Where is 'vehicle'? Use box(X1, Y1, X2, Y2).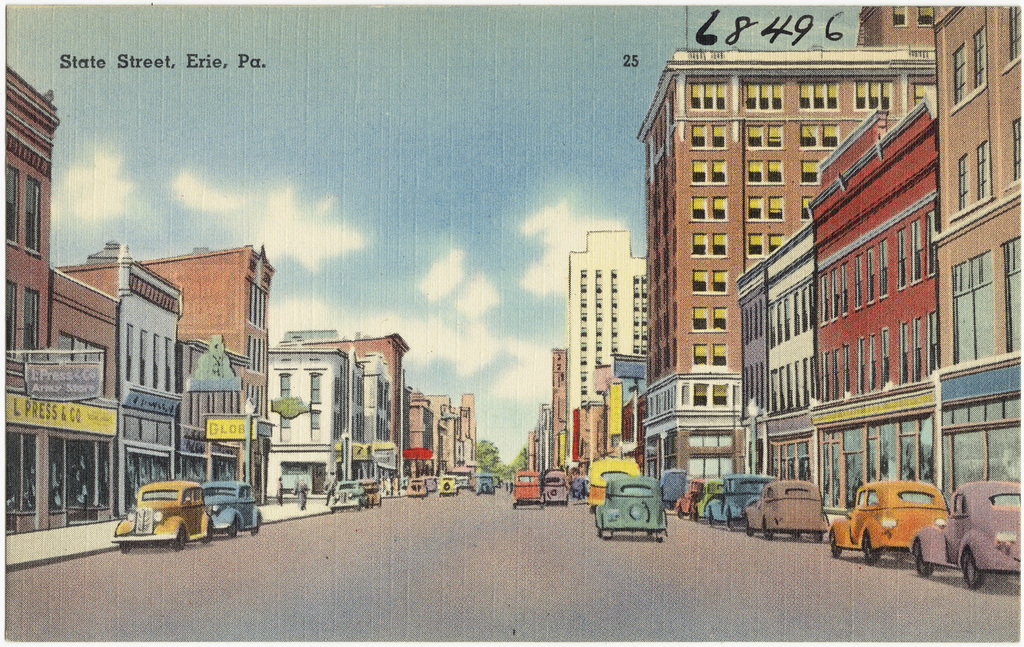
box(200, 476, 261, 541).
